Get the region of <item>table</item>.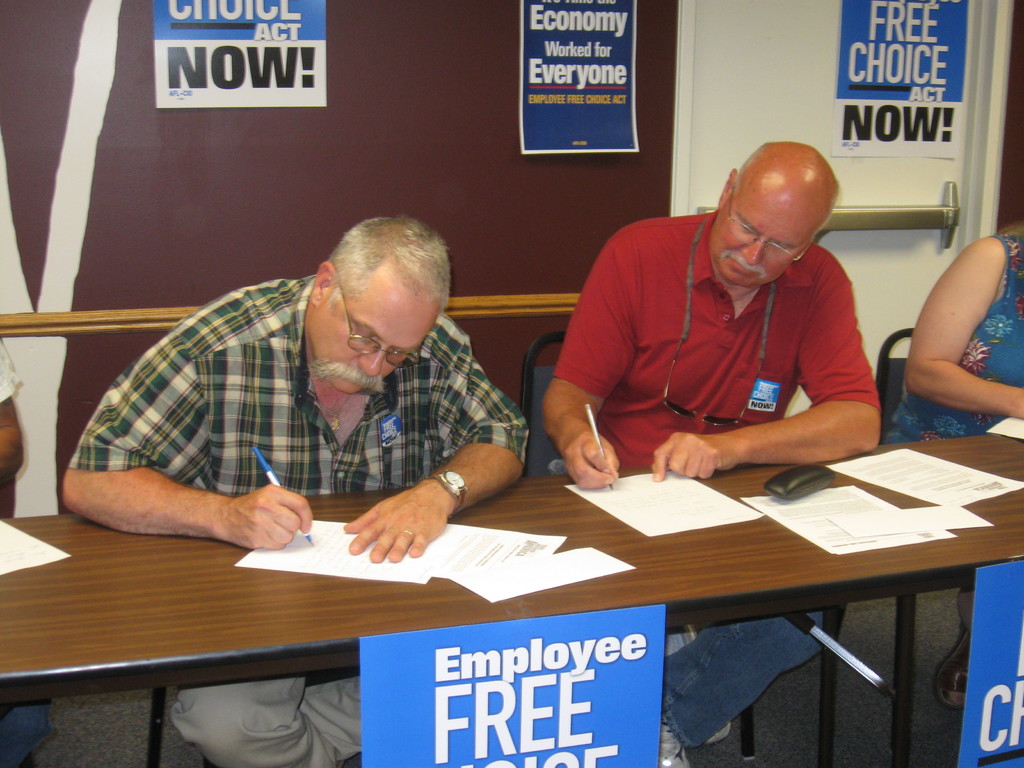
{"x1": 0, "y1": 424, "x2": 1023, "y2": 767}.
